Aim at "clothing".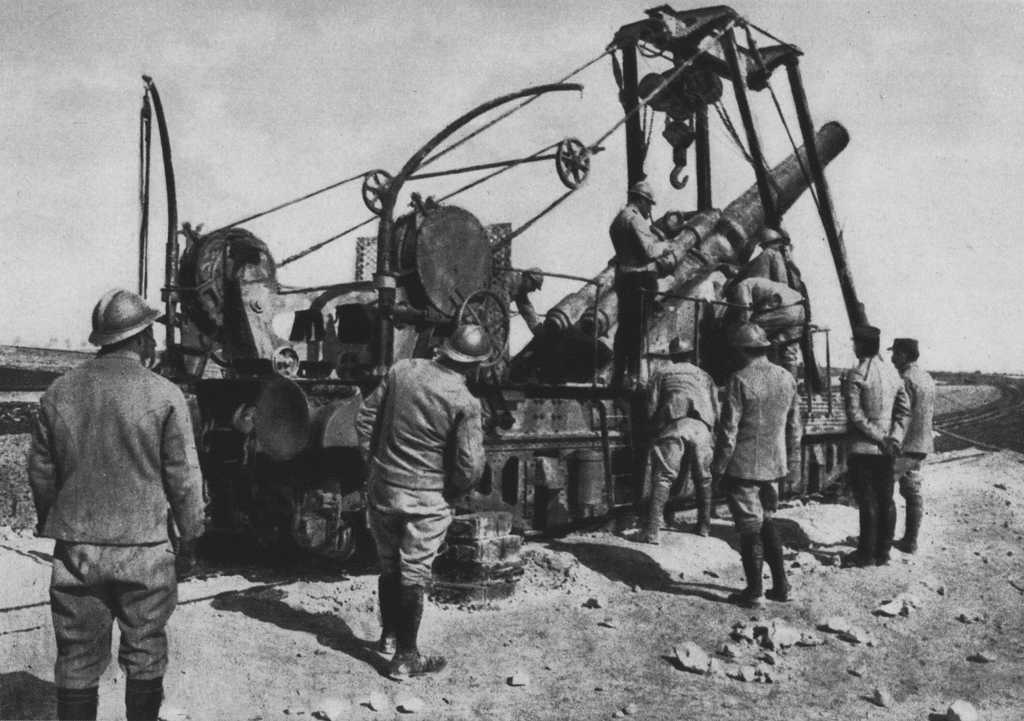
Aimed at <box>643,363,720,538</box>.
